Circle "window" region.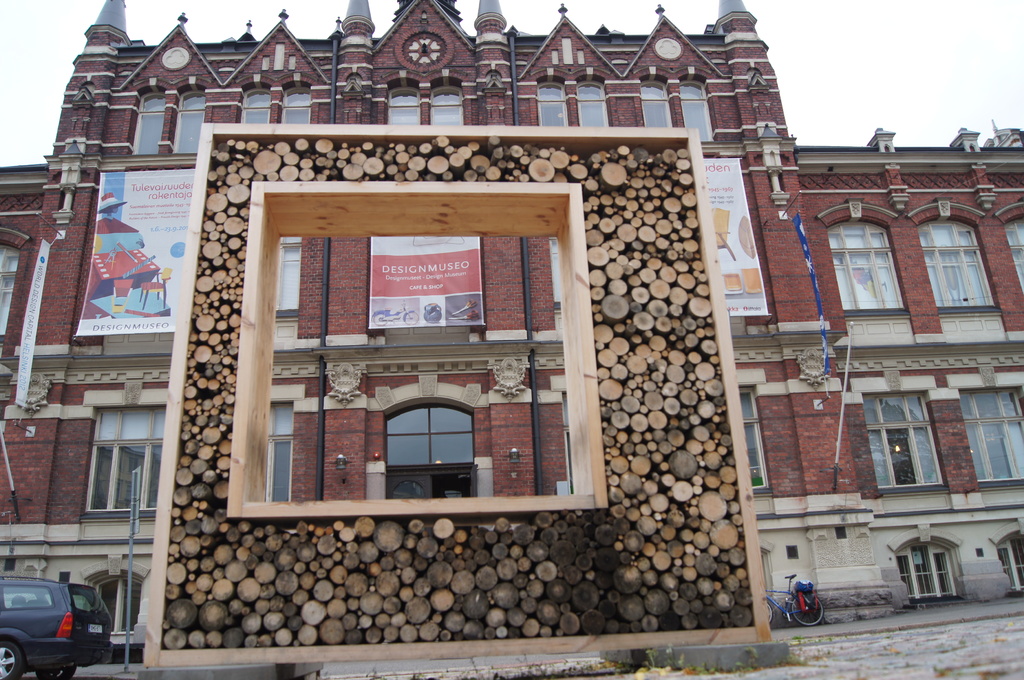
Region: detection(242, 85, 271, 126).
